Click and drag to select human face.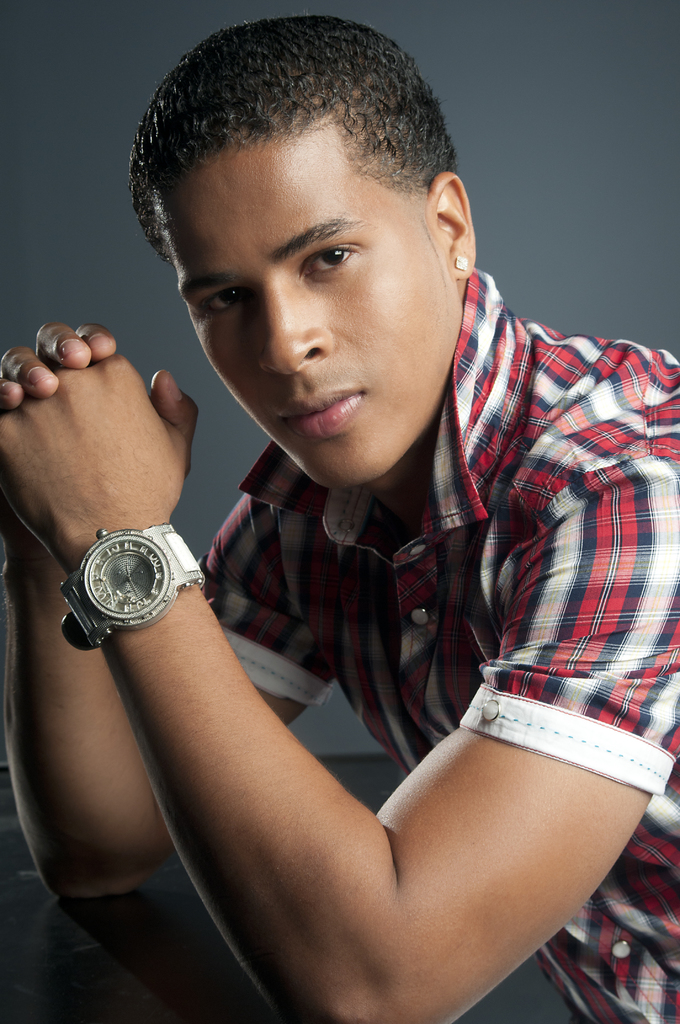
Selection: l=172, t=141, r=451, b=491.
